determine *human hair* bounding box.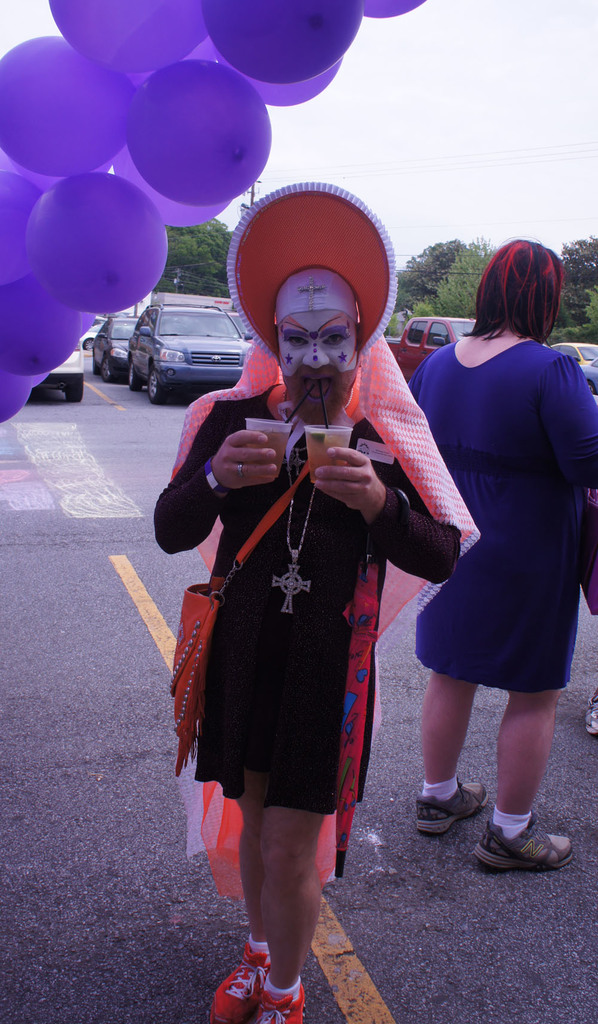
Determined: 476 232 574 349.
